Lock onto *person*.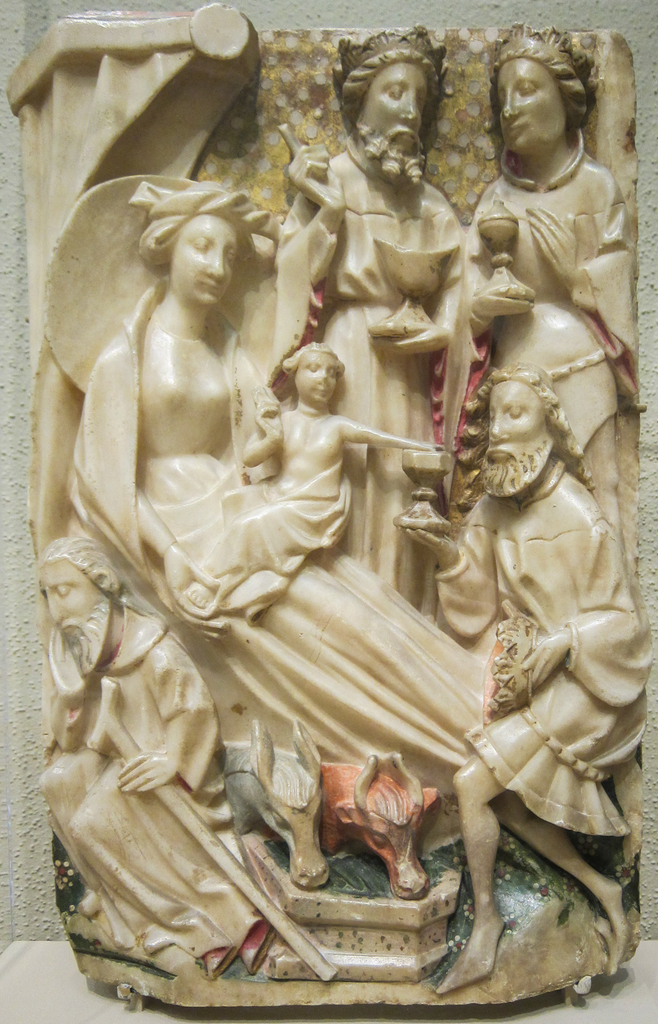
Locked: (x1=397, y1=361, x2=653, y2=996).
